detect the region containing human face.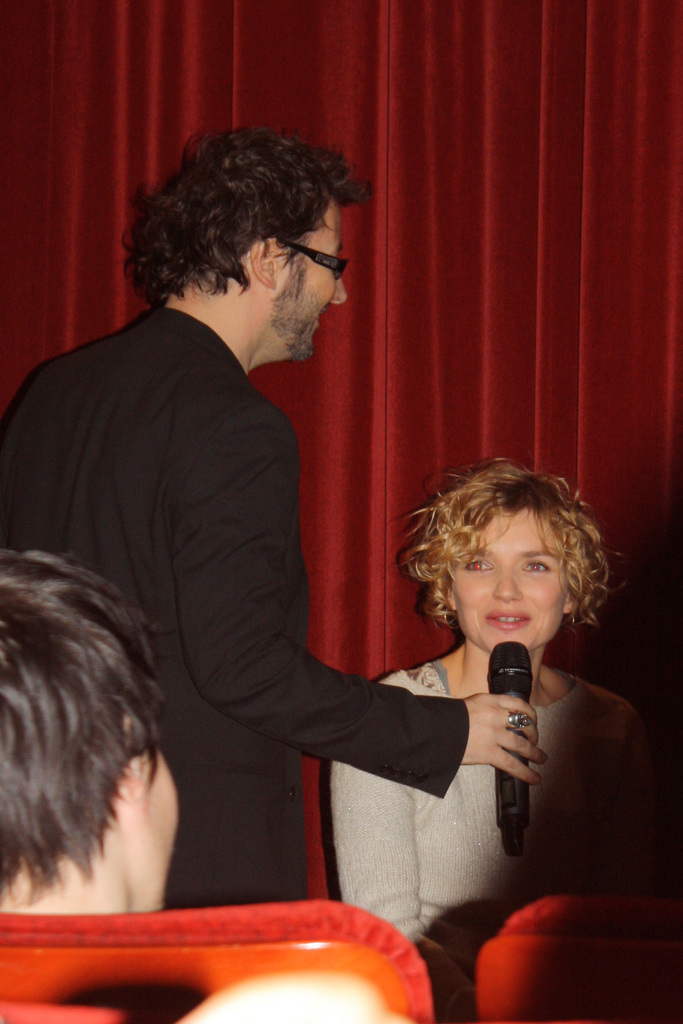
[x1=127, y1=750, x2=183, y2=909].
